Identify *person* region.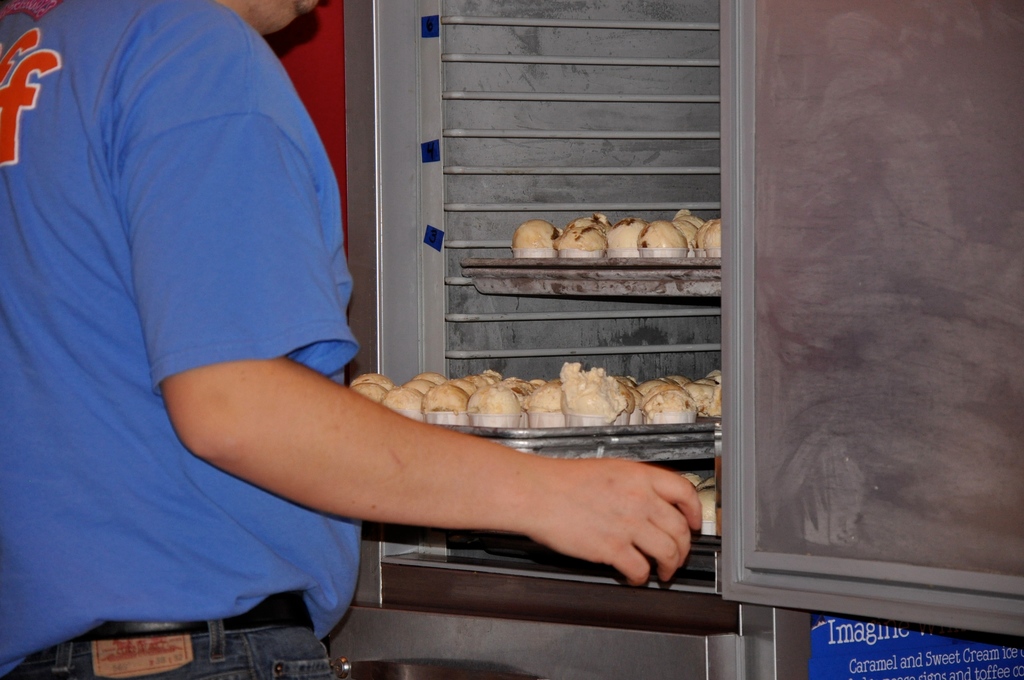
Region: (68, 4, 613, 639).
